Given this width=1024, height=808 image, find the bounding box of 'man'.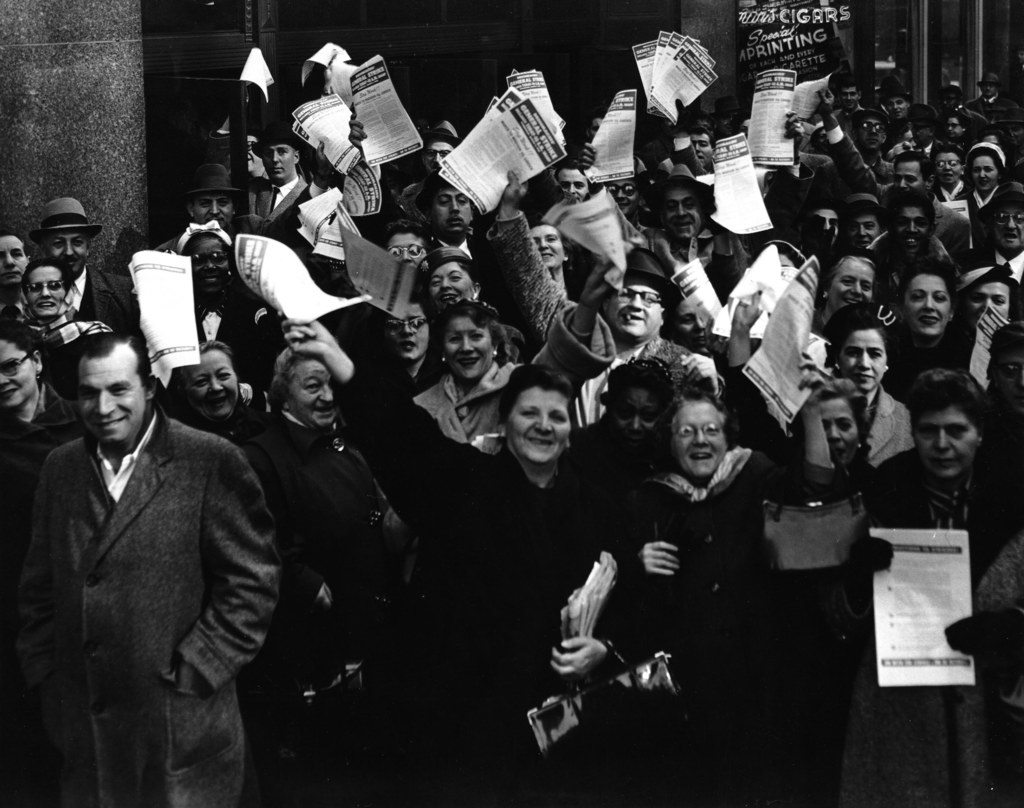
894:106:947:157.
